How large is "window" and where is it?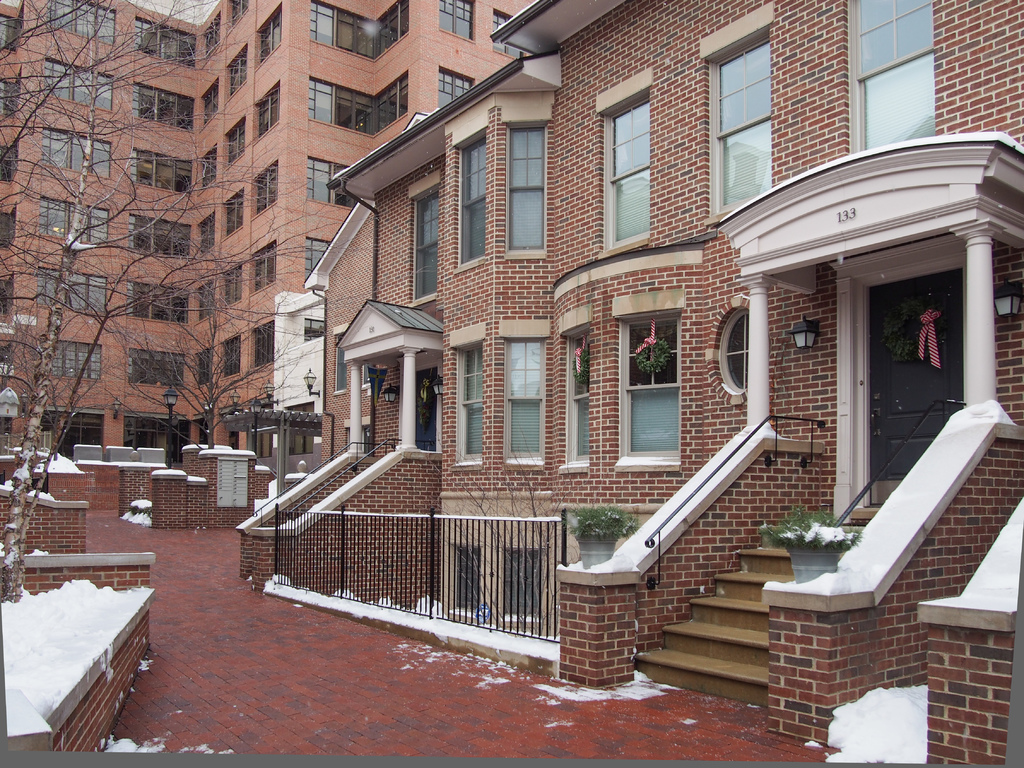
Bounding box: x1=447, y1=322, x2=484, y2=468.
